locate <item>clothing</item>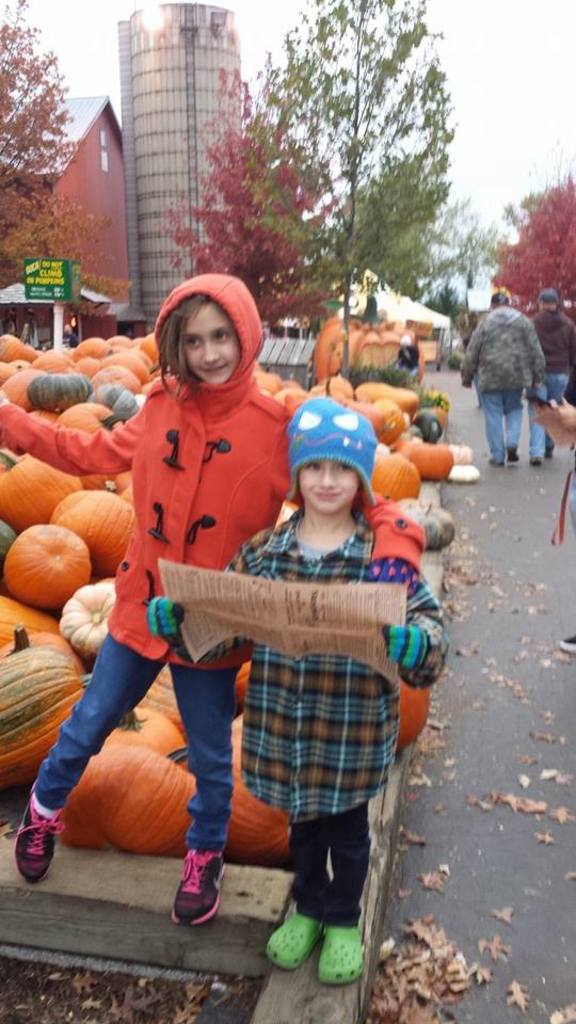
bbox(530, 307, 575, 454)
